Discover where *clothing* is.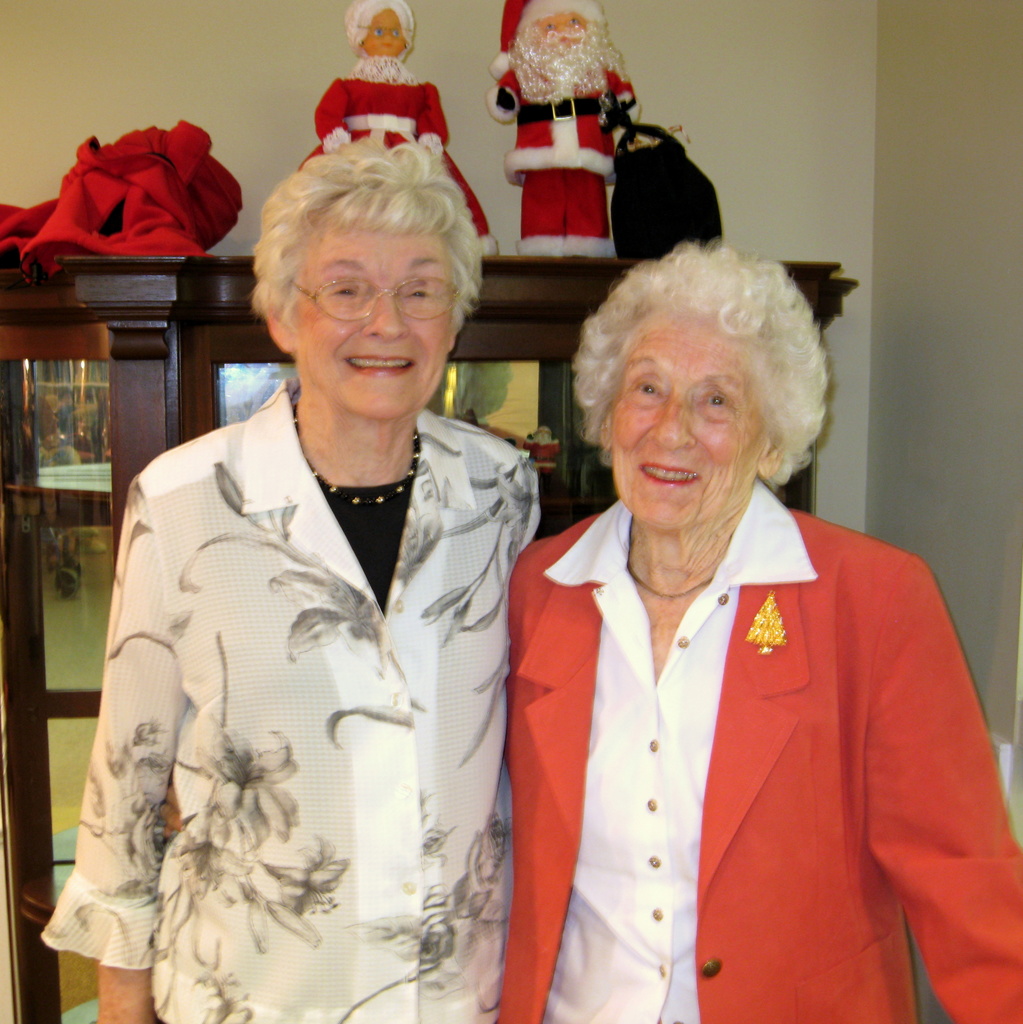
Discovered at left=495, top=466, right=1022, bottom=1023.
